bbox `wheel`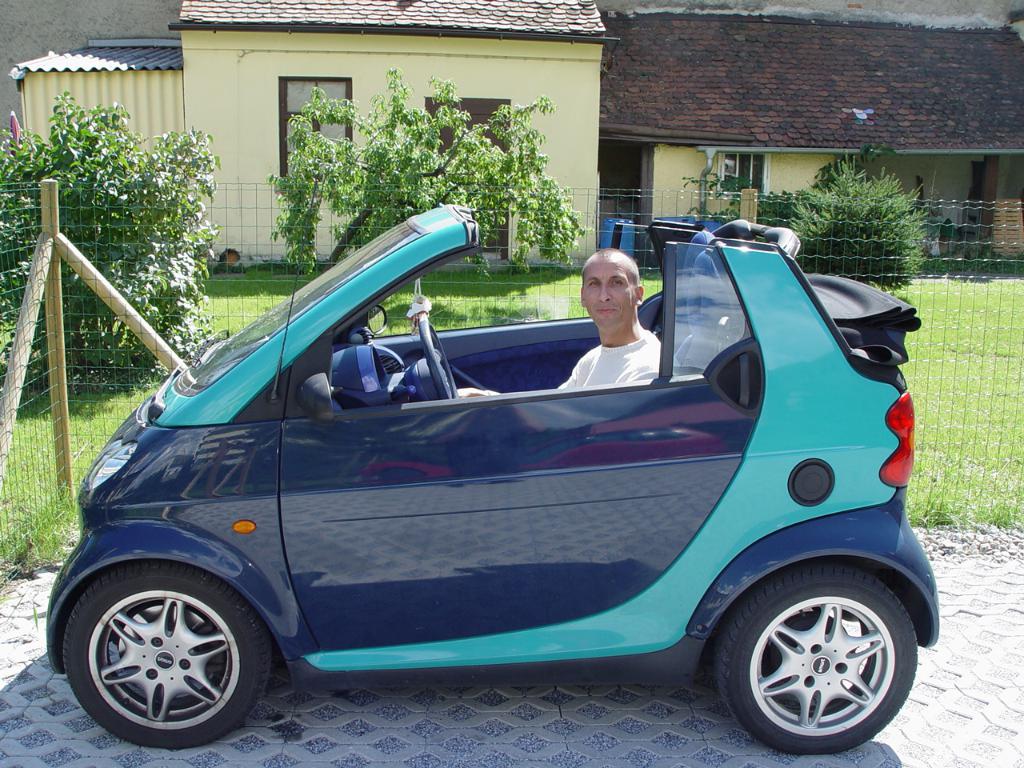
region(59, 557, 275, 746)
